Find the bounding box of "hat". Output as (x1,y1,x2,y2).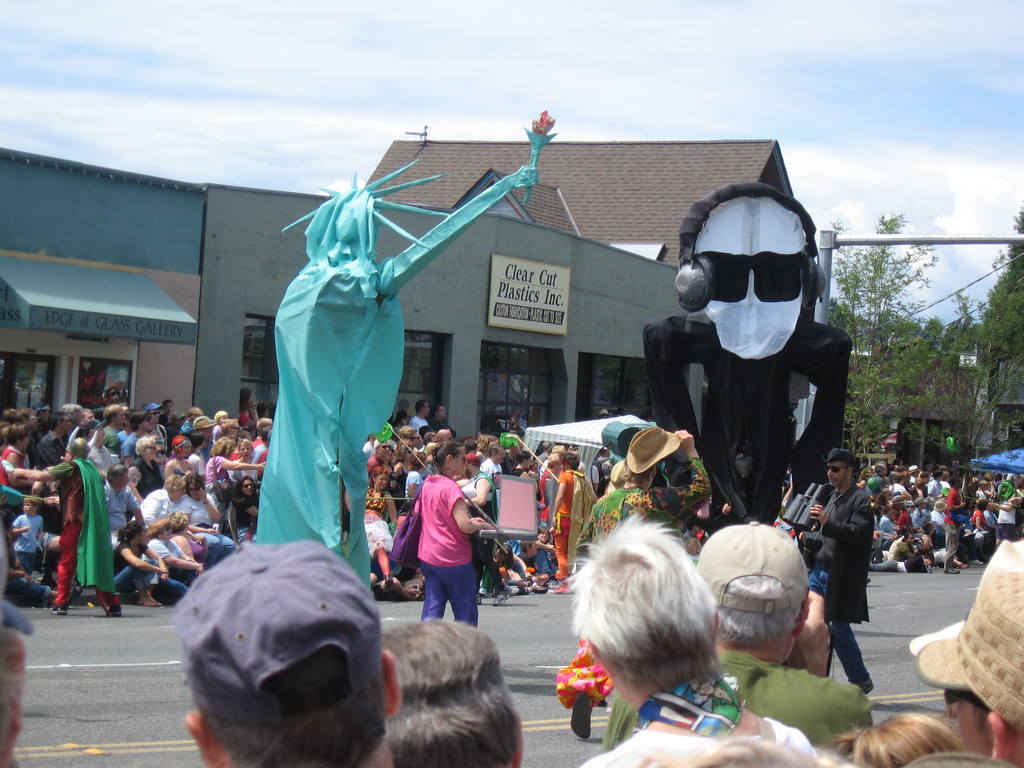
(212,410,228,422).
